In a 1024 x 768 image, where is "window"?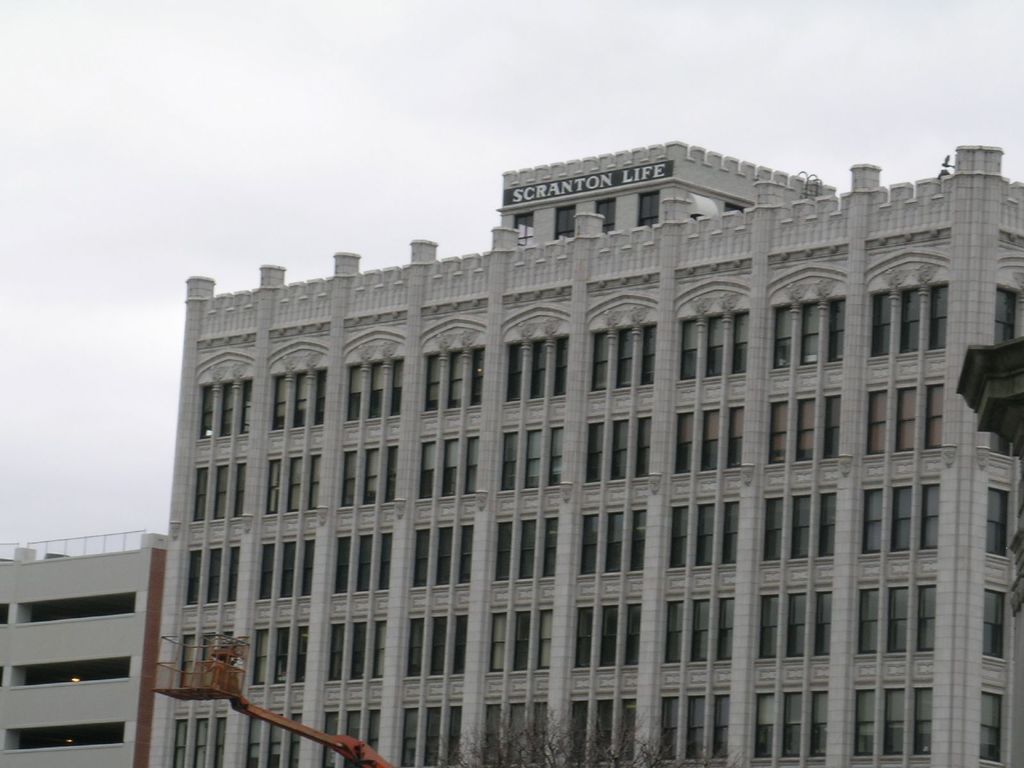
box(271, 368, 332, 431).
